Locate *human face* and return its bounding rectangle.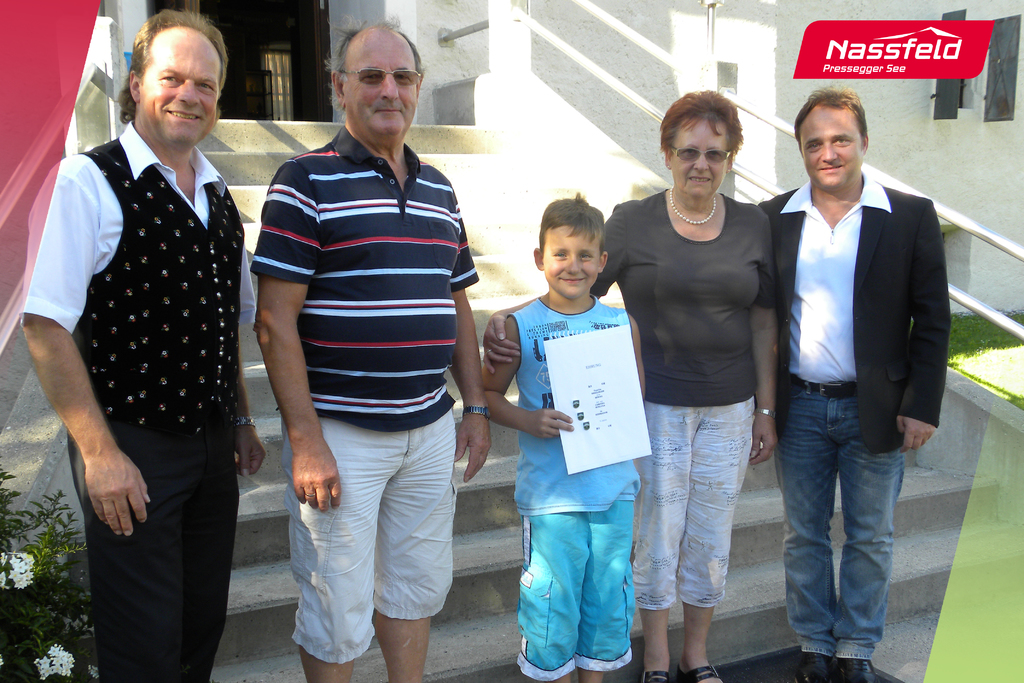
[543,227,598,295].
